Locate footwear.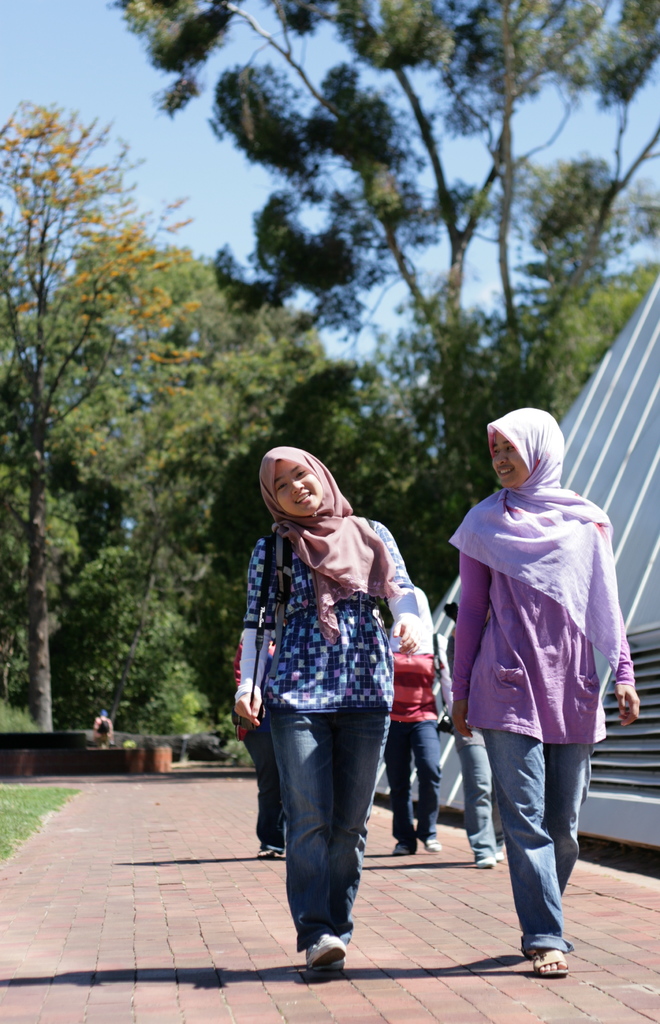
Bounding box: Rect(313, 930, 350, 970).
